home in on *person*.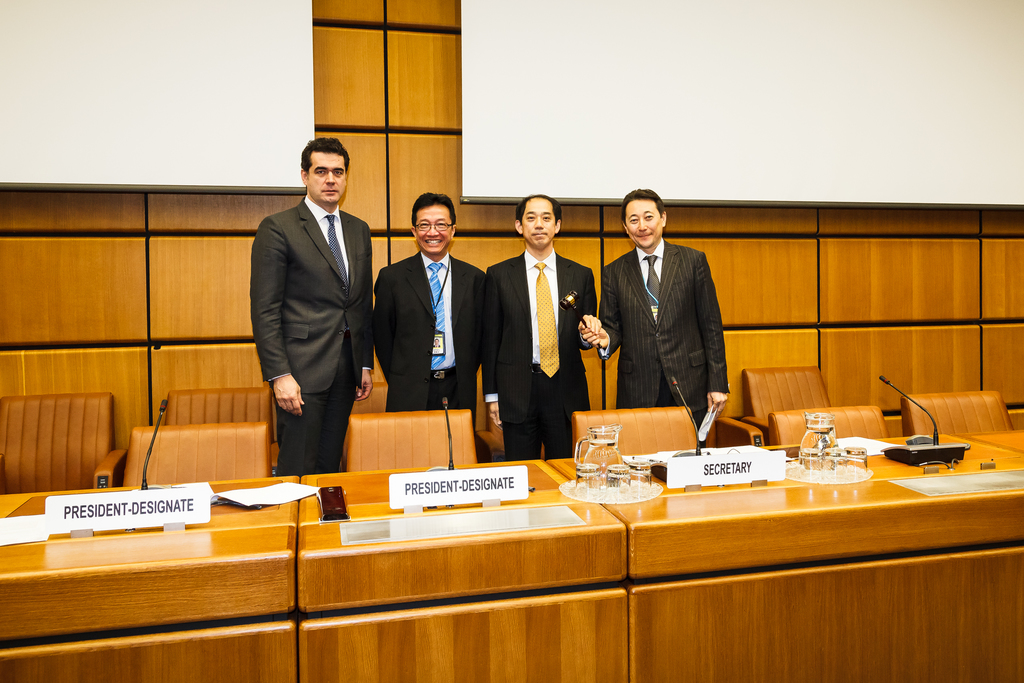
Homed in at [377,194,490,461].
